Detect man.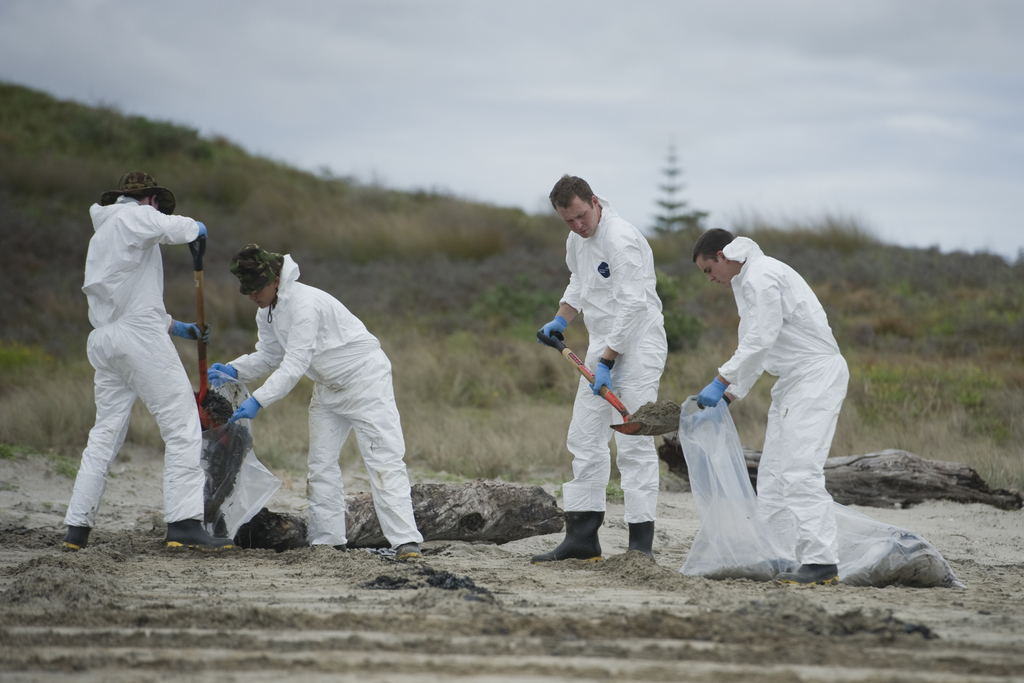
Detected at [688, 220, 857, 586].
